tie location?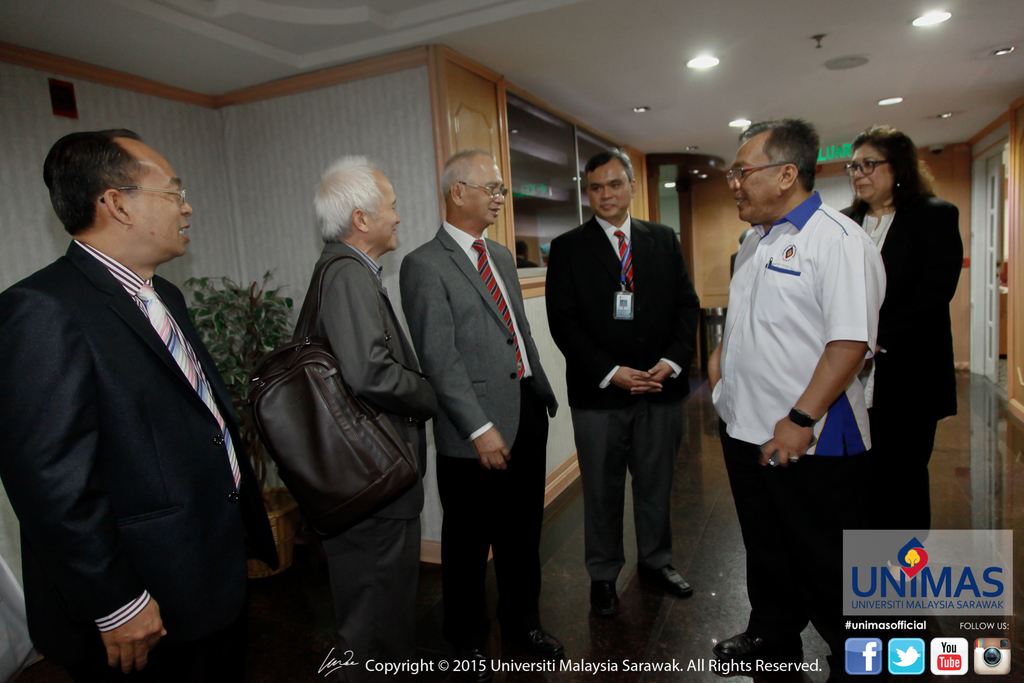
bbox(471, 240, 531, 383)
